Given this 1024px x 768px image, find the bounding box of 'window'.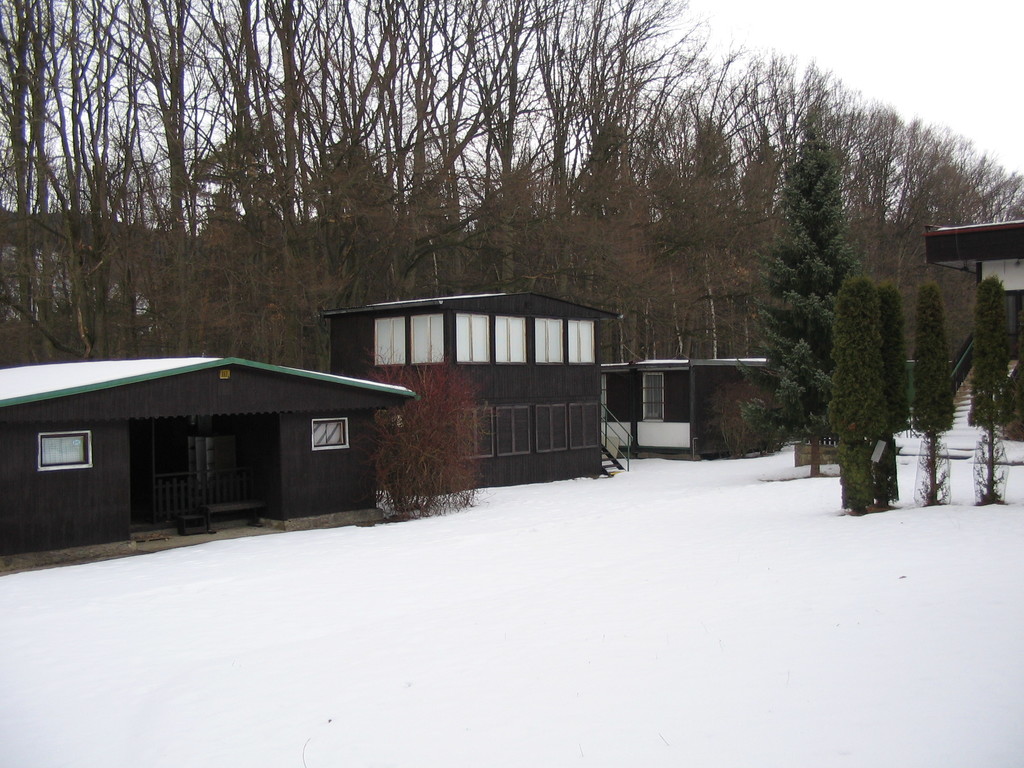
536,319,565,363.
